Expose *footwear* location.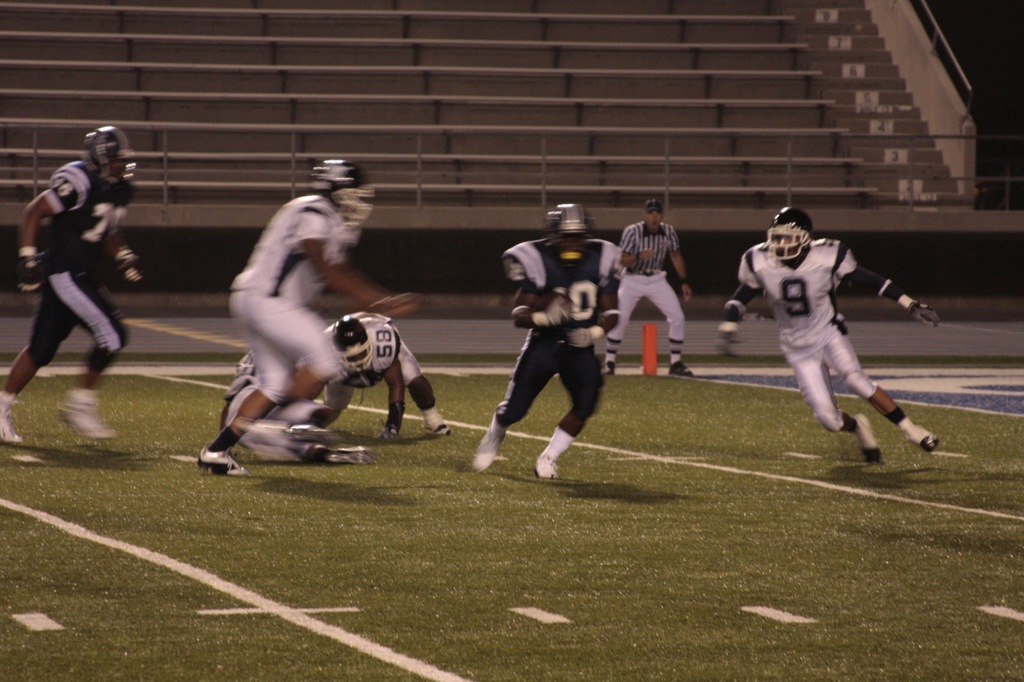
Exposed at [858,411,883,466].
